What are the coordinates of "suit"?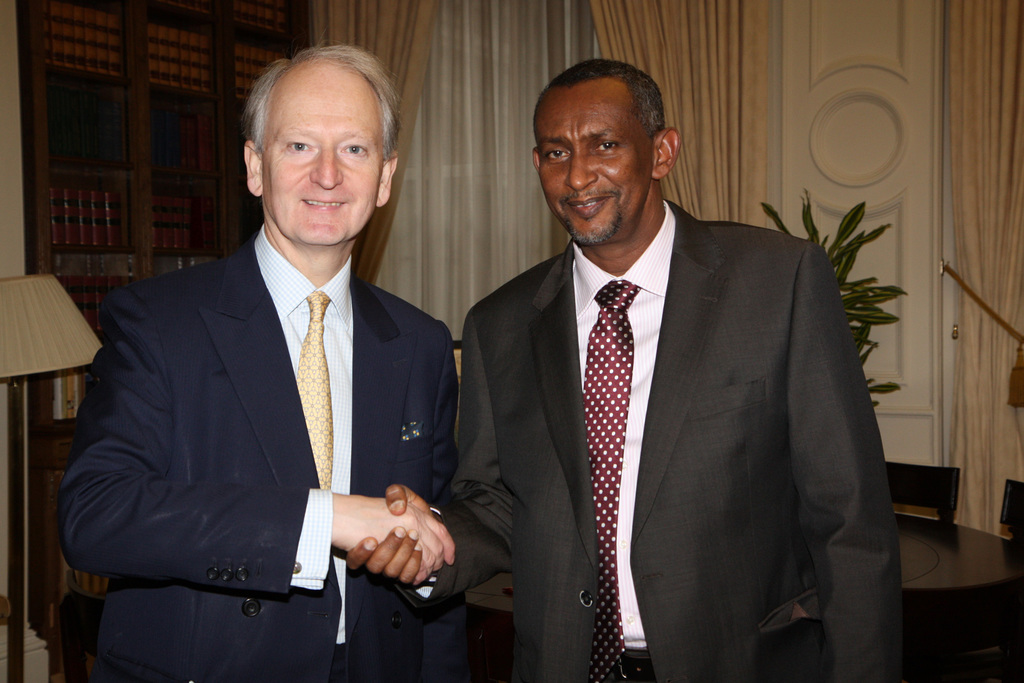
crop(53, 222, 460, 682).
